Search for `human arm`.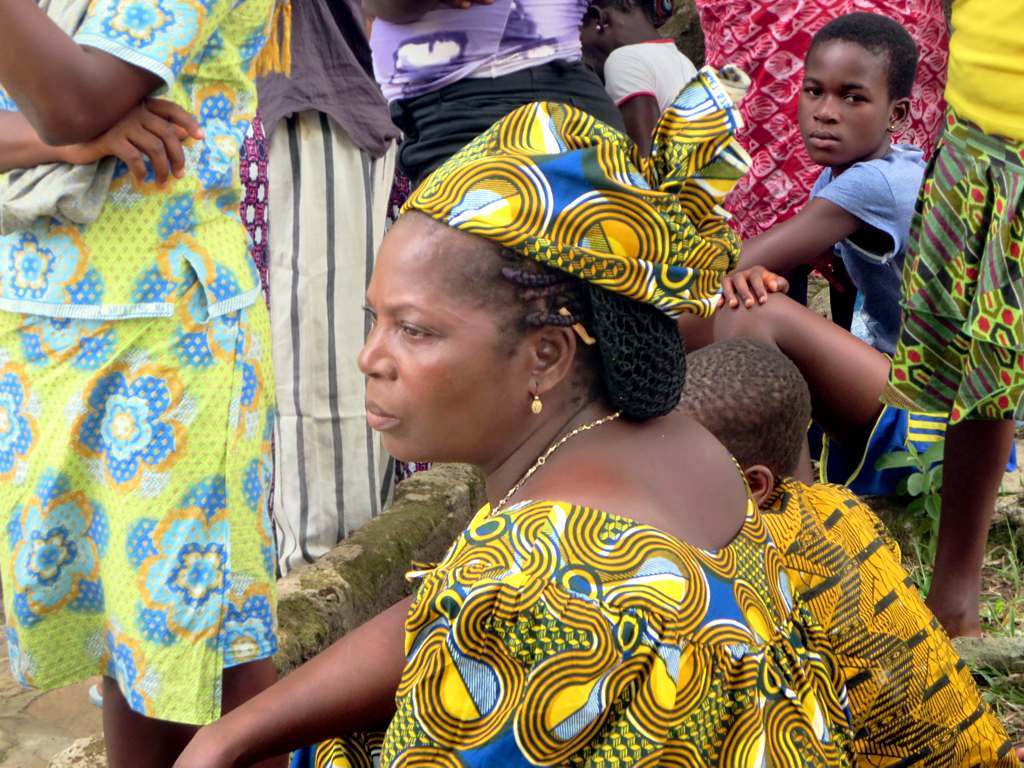
Found at 0 88 205 179.
